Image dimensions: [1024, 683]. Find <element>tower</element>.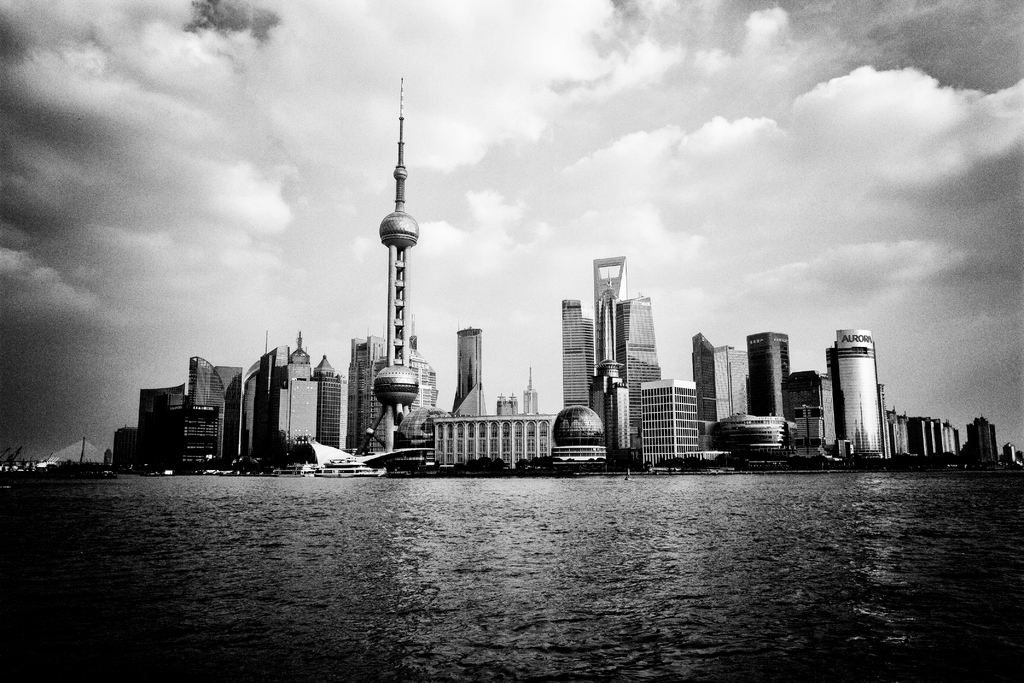
x1=237 y1=347 x2=290 y2=473.
